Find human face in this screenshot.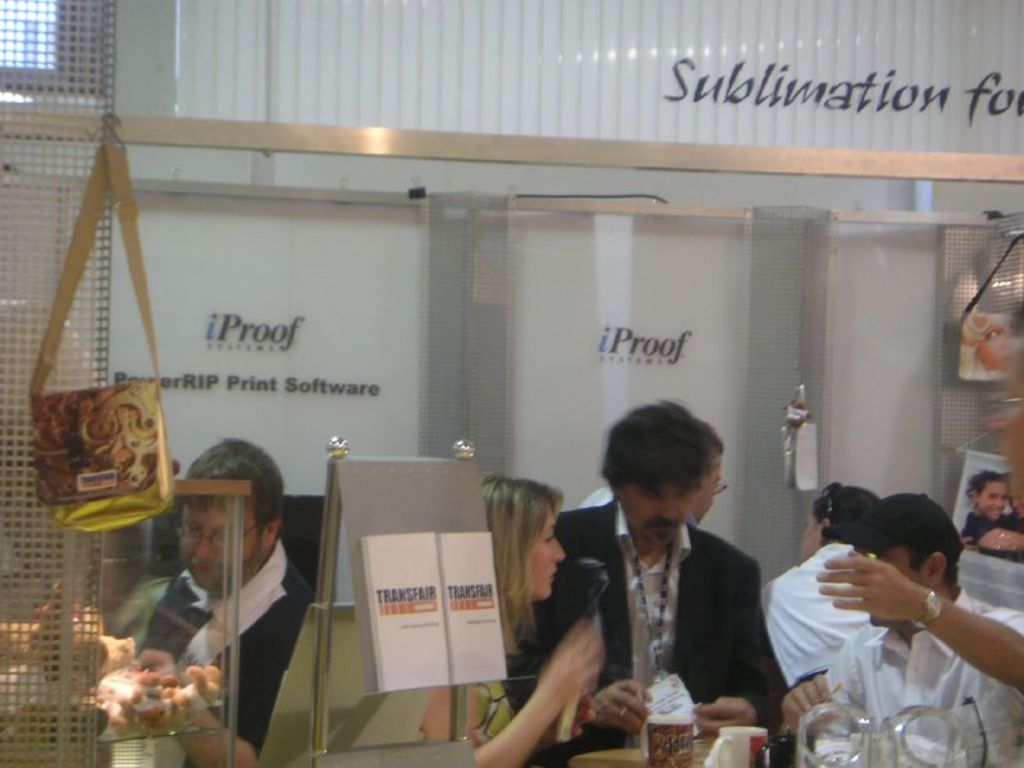
The bounding box for human face is (179,477,260,591).
